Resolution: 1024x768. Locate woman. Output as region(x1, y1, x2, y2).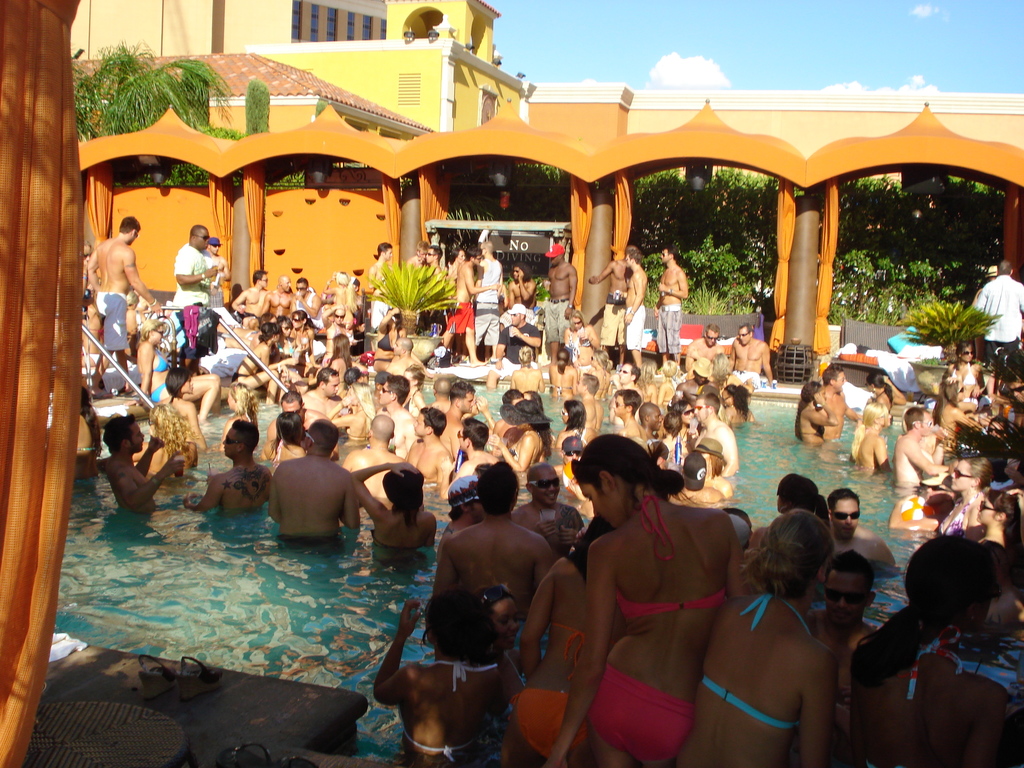
region(490, 398, 550, 475).
